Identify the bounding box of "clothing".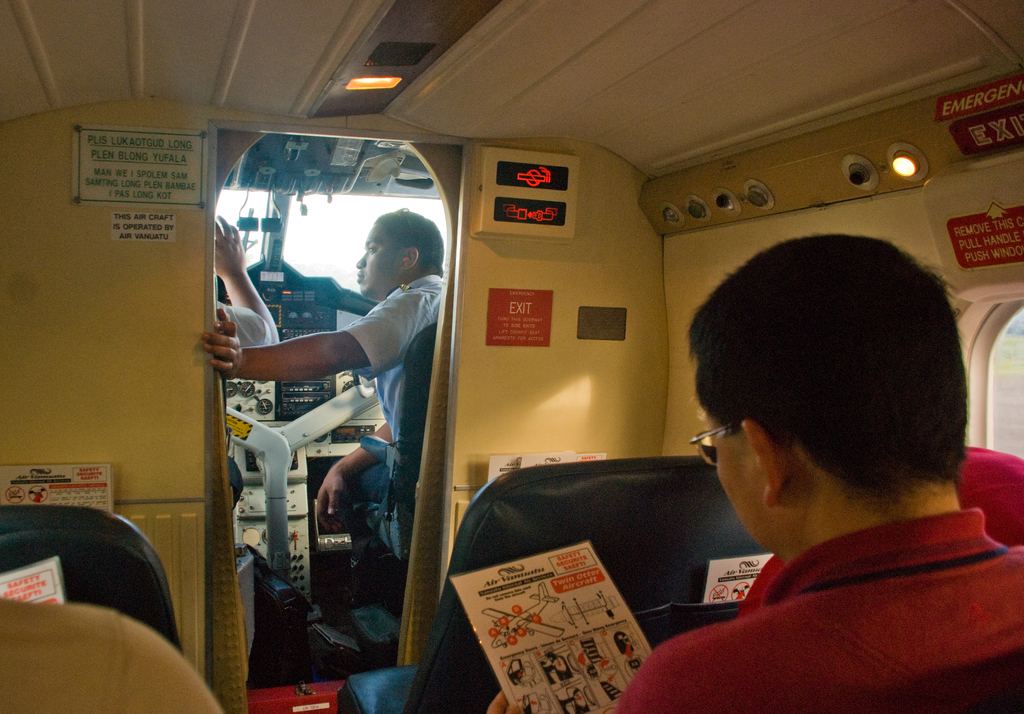
(x1=204, y1=293, x2=280, y2=347).
